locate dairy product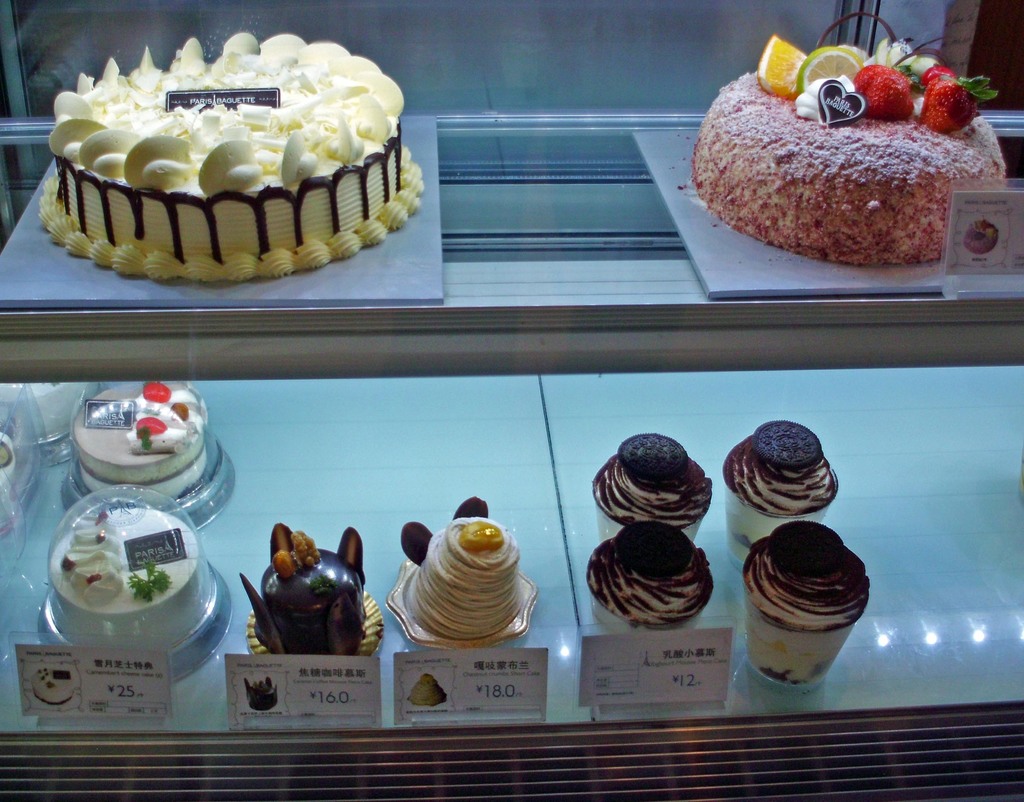
x1=743, y1=520, x2=871, y2=685
